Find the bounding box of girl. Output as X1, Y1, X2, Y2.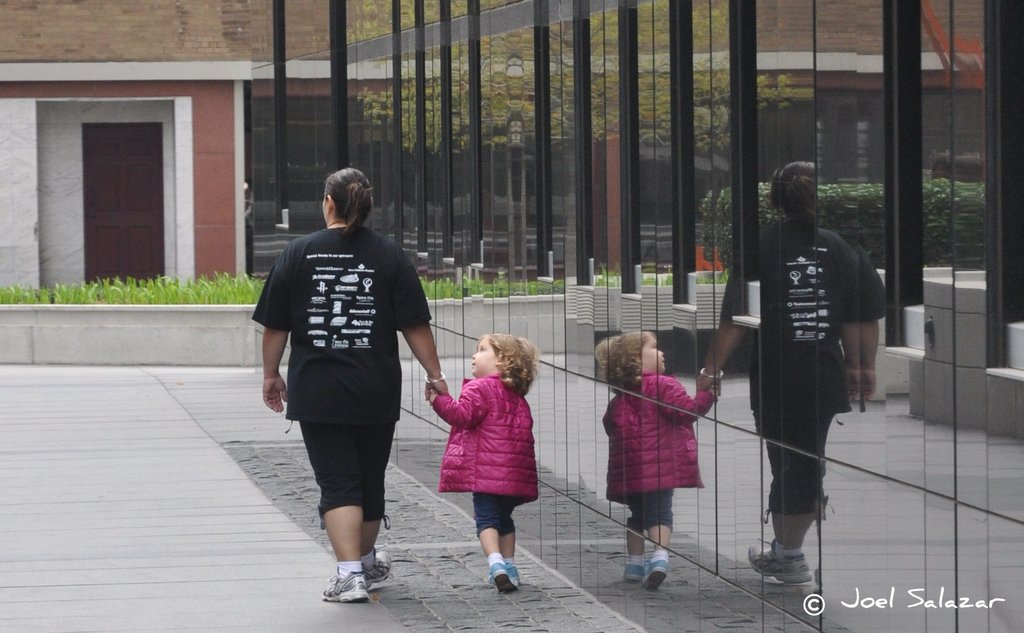
431, 335, 537, 588.
